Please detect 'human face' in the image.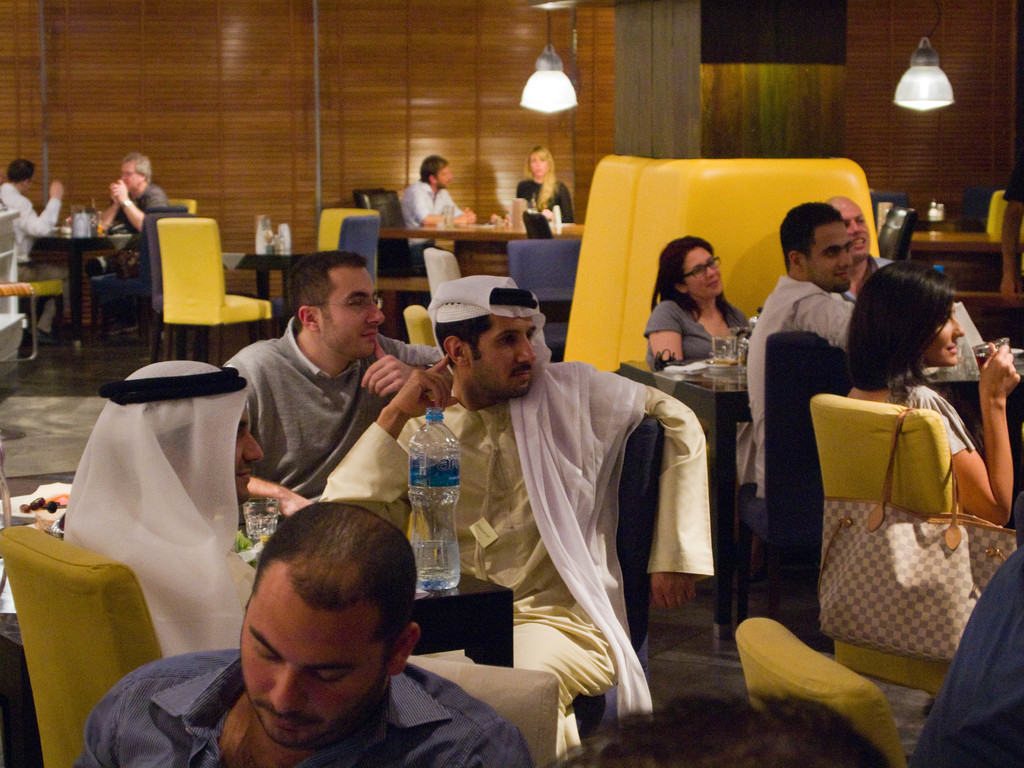
[810, 225, 856, 288].
